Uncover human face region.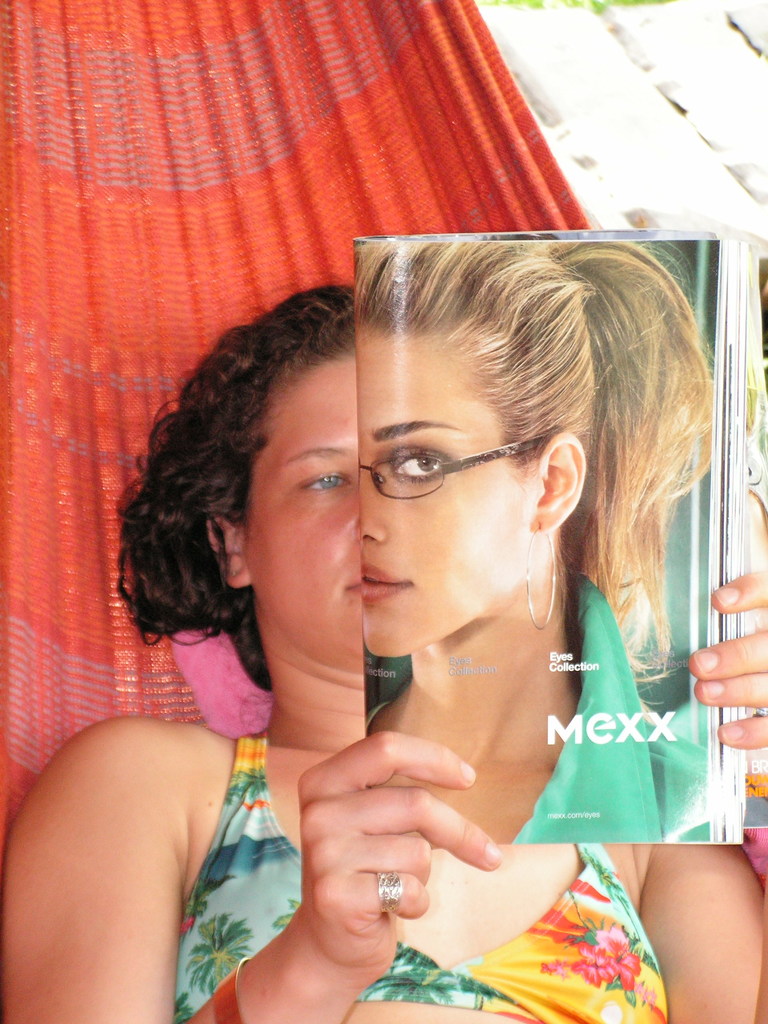
Uncovered: [357, 344, 531, 659].
